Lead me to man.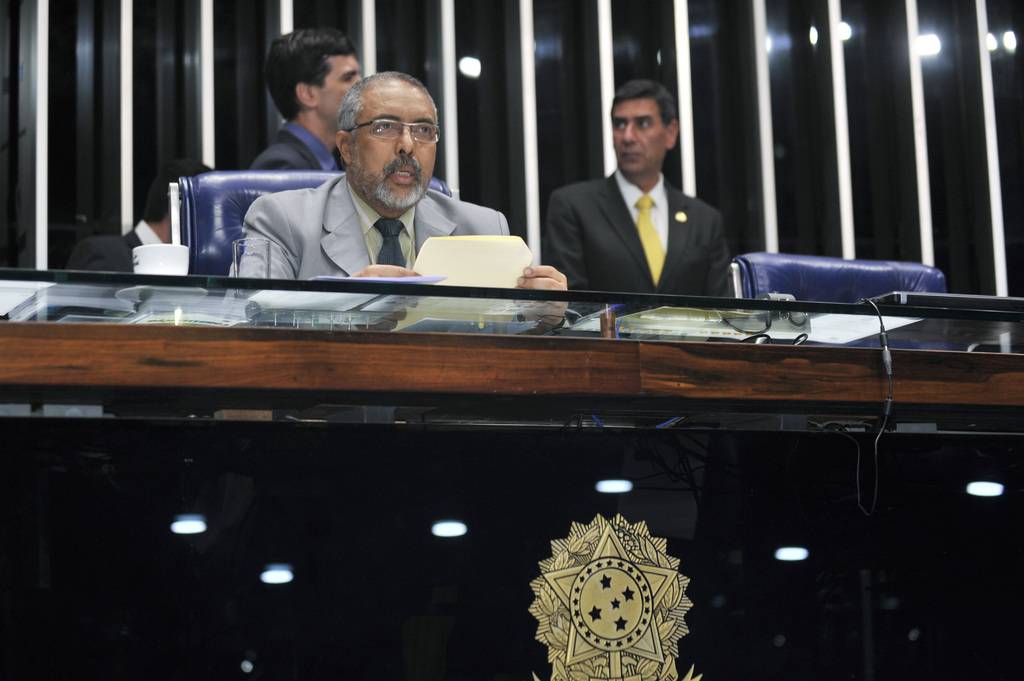
Lead to pyautogui.locateOnScreen(225, 68, 573, 330).
